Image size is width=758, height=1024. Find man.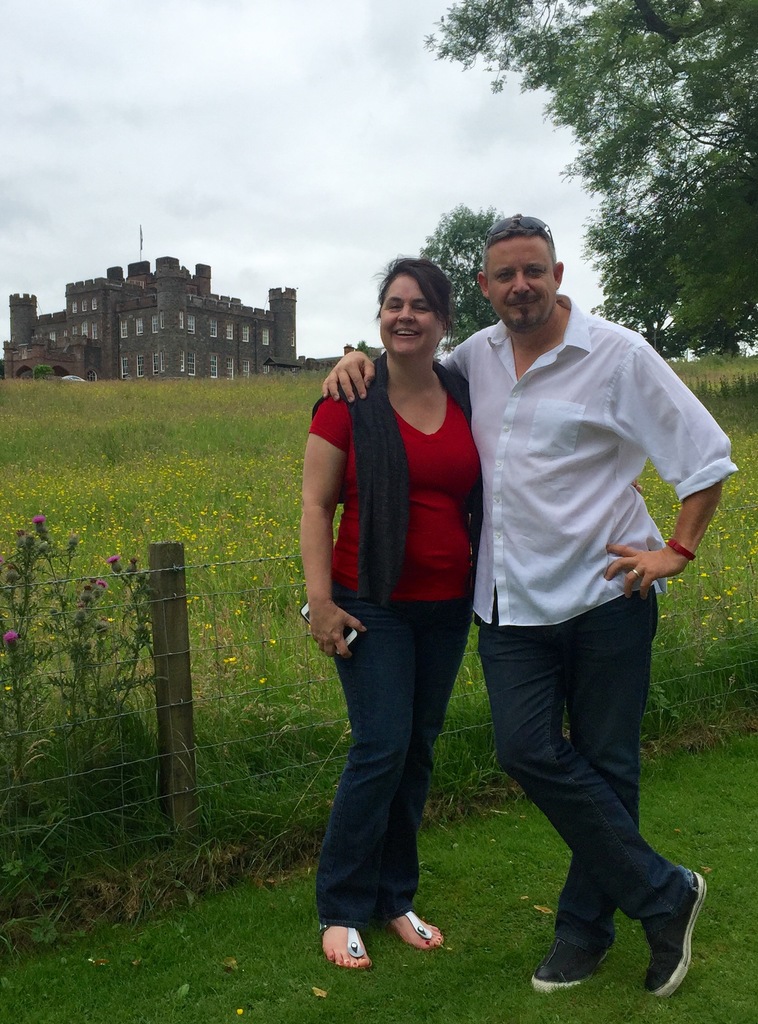
x1=321 y1=210 x2=736 y2=997.
